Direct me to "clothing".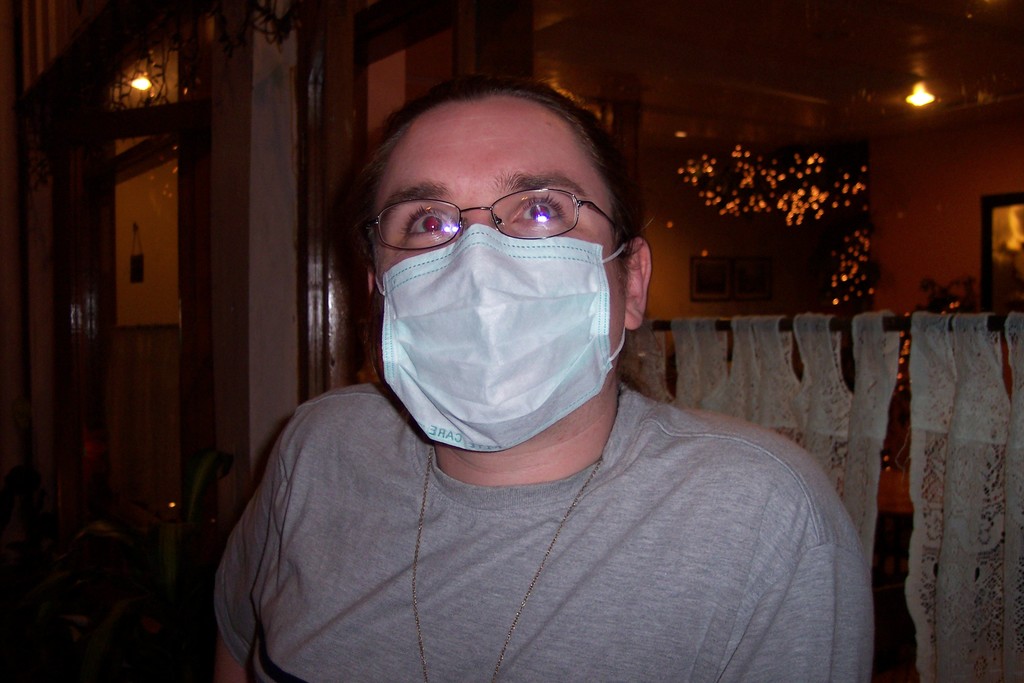
Direction: pyautogui.locateOnScreen(172, 313, 895, 671).
